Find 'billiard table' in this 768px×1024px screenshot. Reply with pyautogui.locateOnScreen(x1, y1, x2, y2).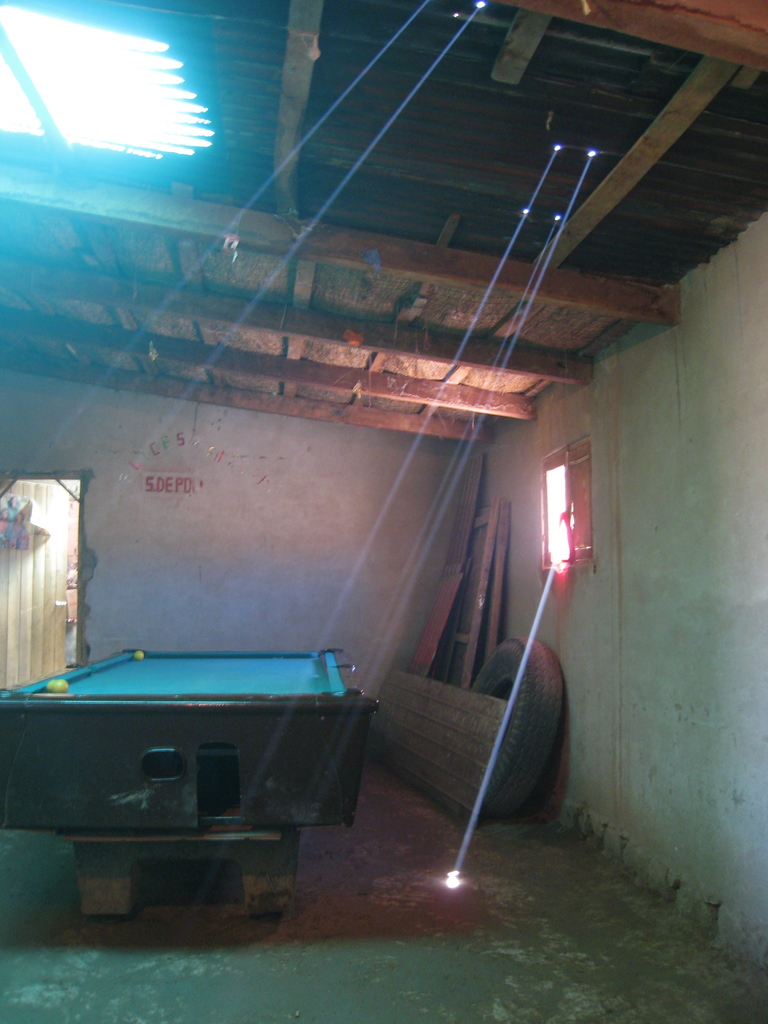
pyautogui.locateOnScreen(0, 644, 387, 915).
